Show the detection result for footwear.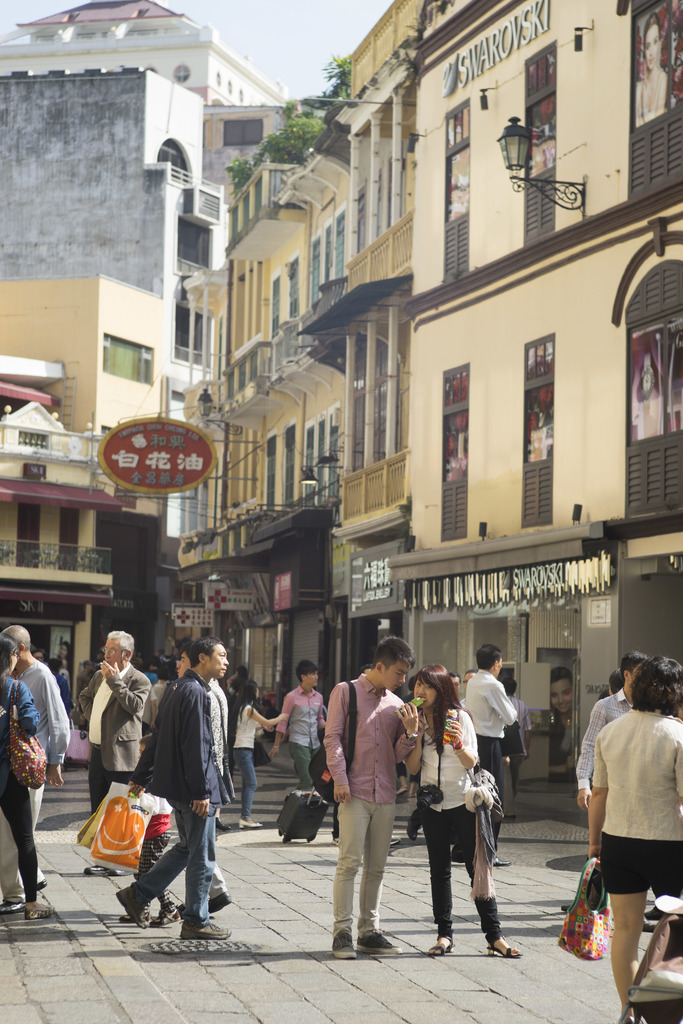
114, 883, 149, 927.
